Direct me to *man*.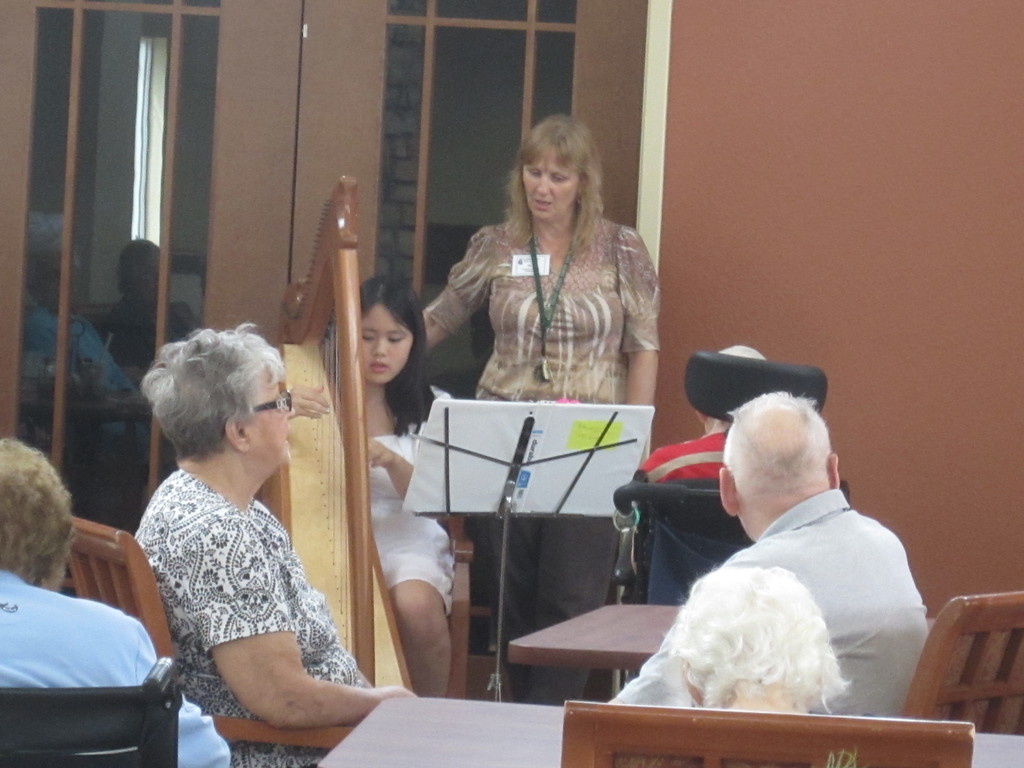
Direction: box(714, 393, 934, 726).
